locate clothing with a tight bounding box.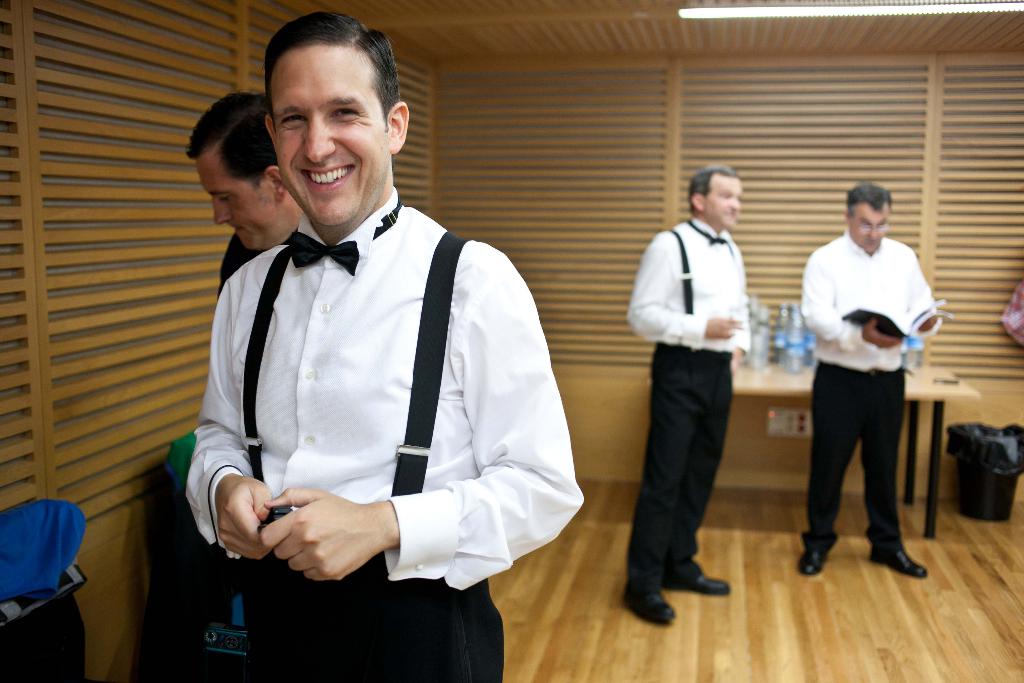
[left=802, top=233, right=940, bottom=549].
